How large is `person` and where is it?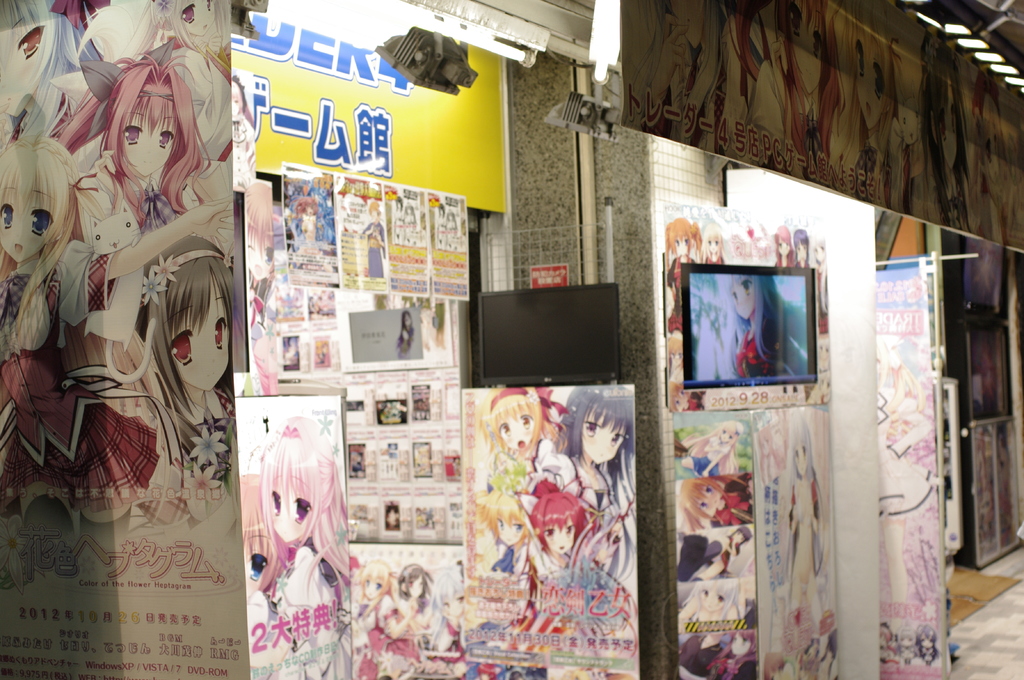
Bounding box: 385/554/433/677.
